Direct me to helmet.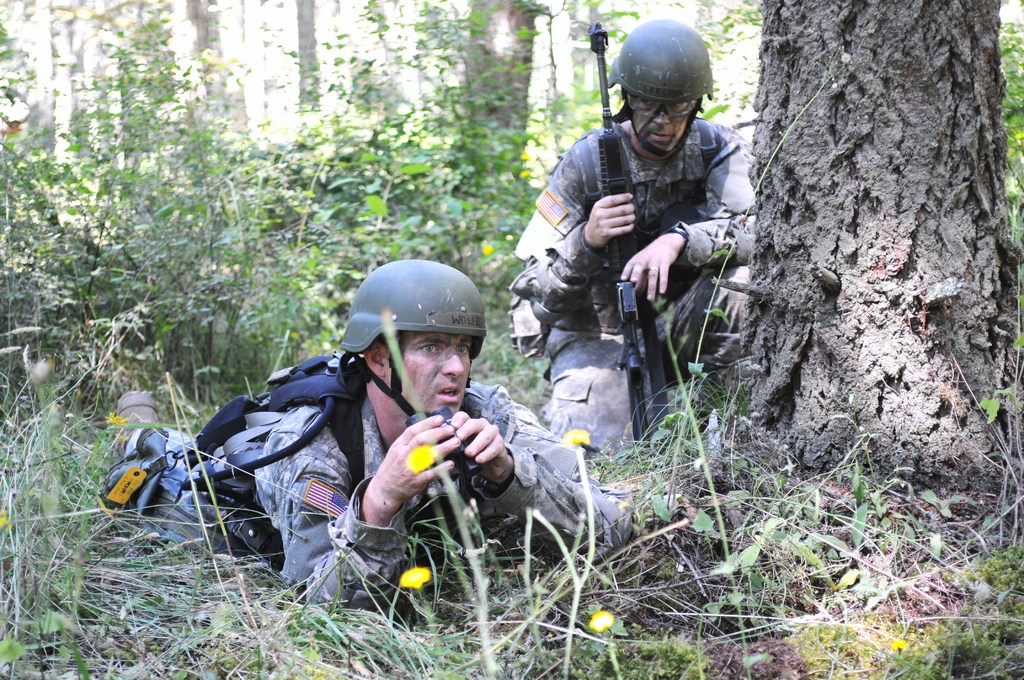
Direction: (608,19,717,156).
